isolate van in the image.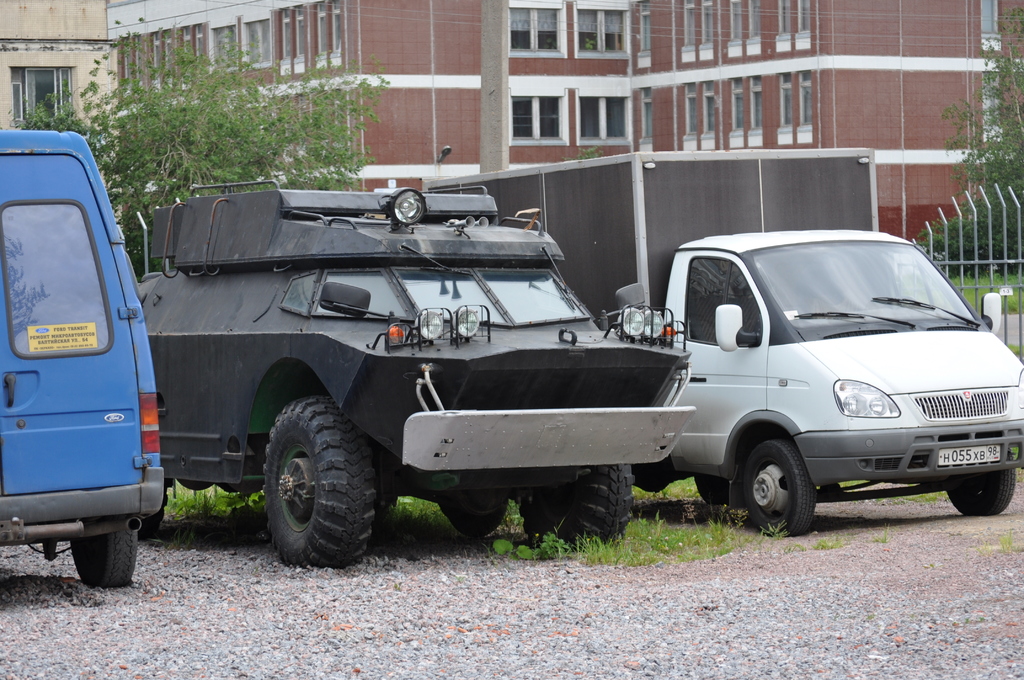
Isolated region: <box>421,148,1023,534</box>.
